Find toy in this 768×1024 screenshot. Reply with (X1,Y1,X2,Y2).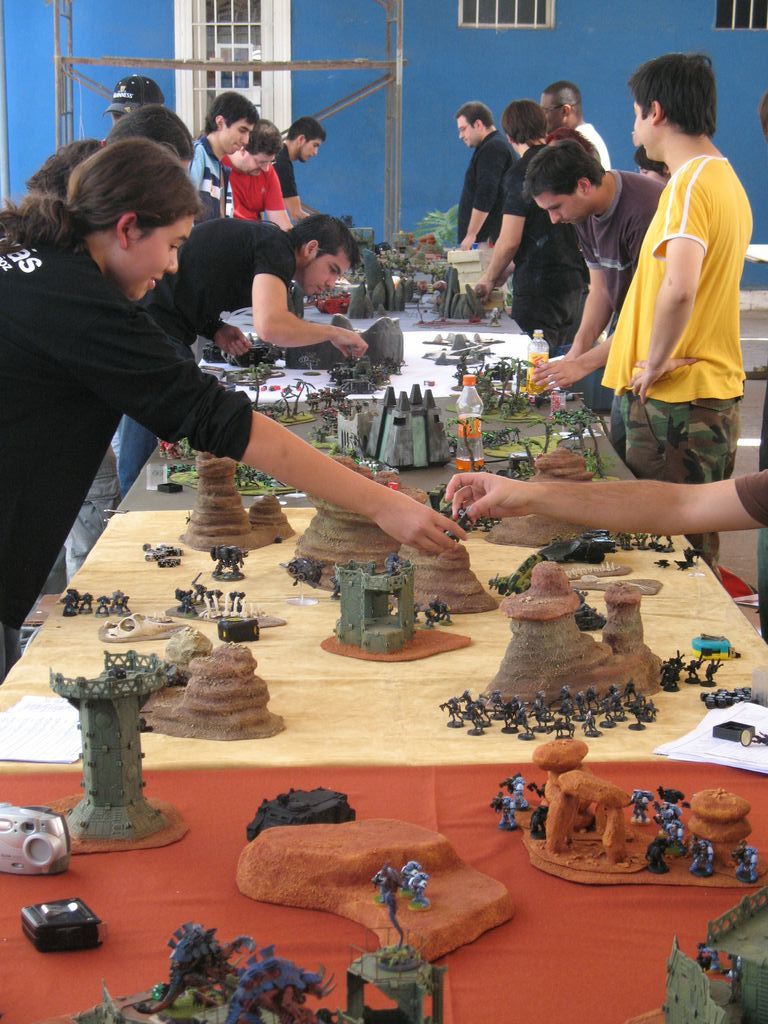
(383,521,491,610).
